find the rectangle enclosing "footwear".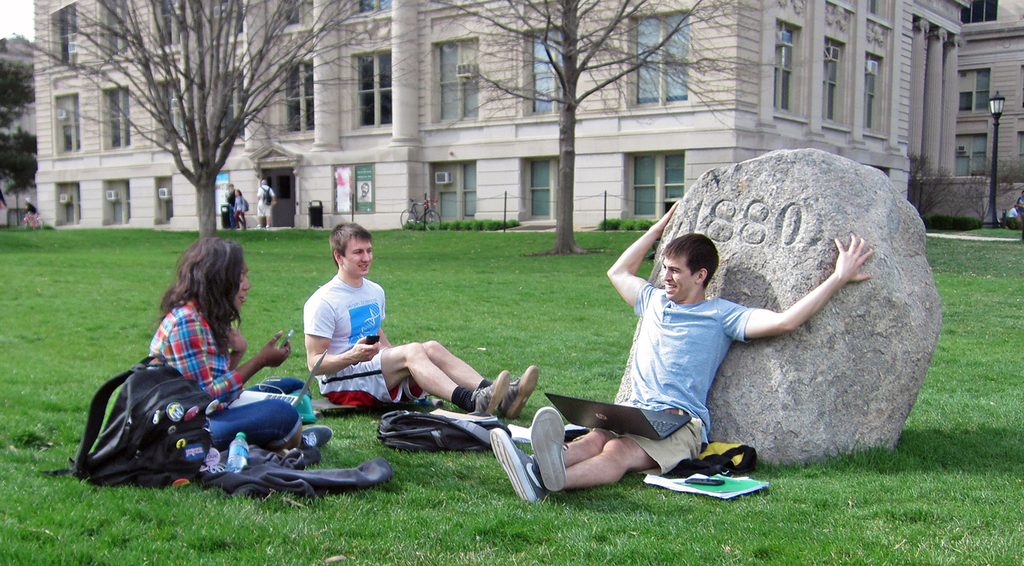
x1=527 y1=407 x2=569 y2=496.
